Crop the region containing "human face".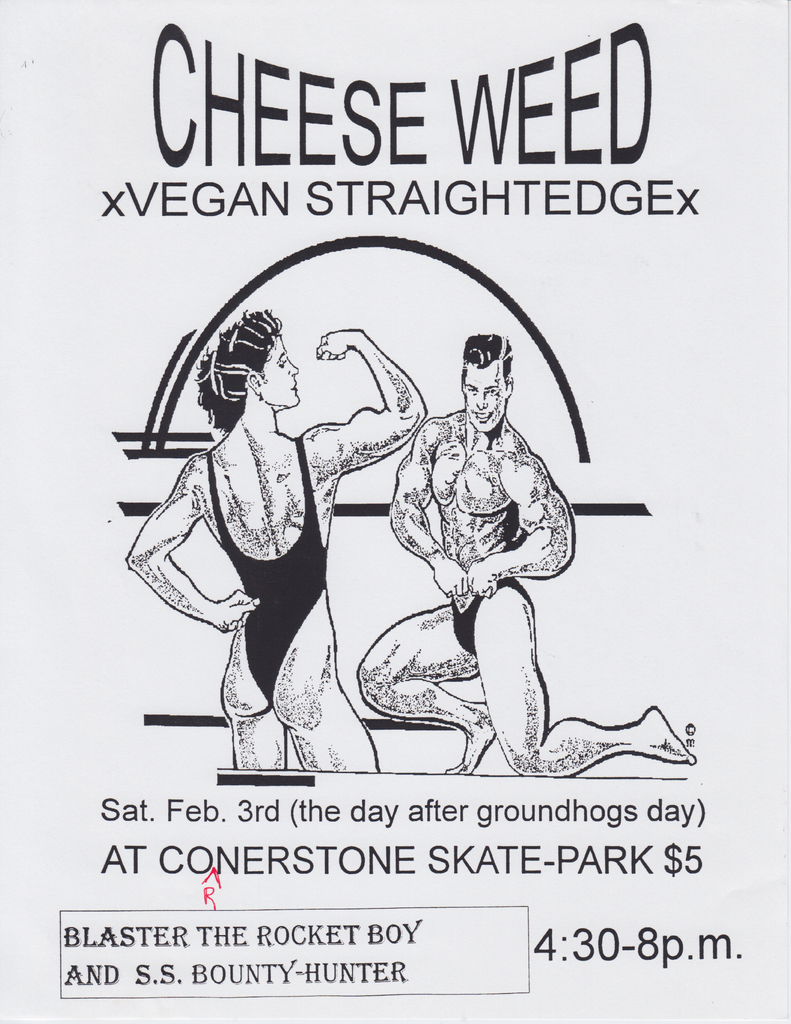
Crop region: bbox=(460, 364, 505, 435).
